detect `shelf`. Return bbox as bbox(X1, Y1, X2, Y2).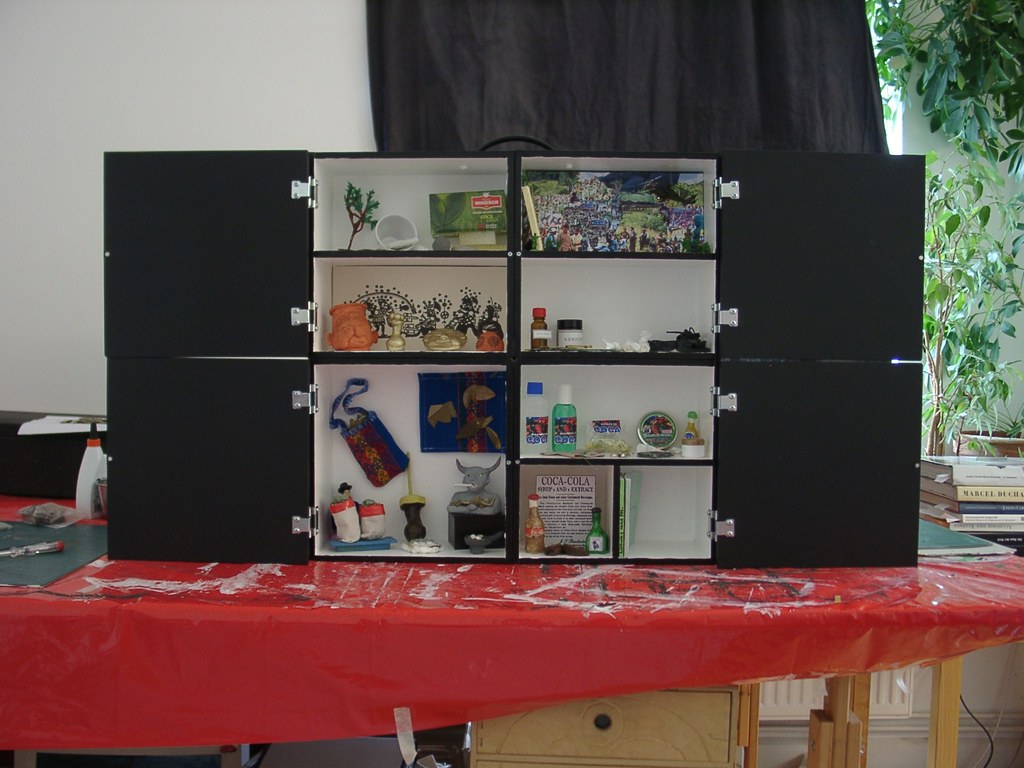
bbox(308, 162, 713, 559).
